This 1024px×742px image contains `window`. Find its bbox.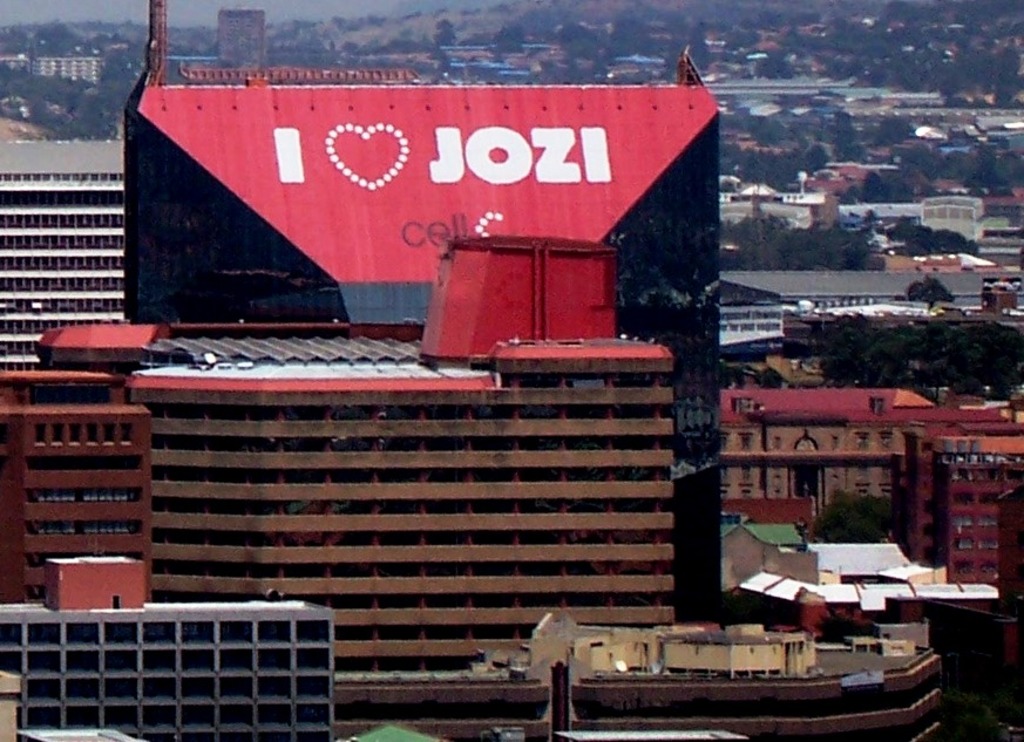
pyautogui.locateOnScreen(106, 418, 118, 444).
